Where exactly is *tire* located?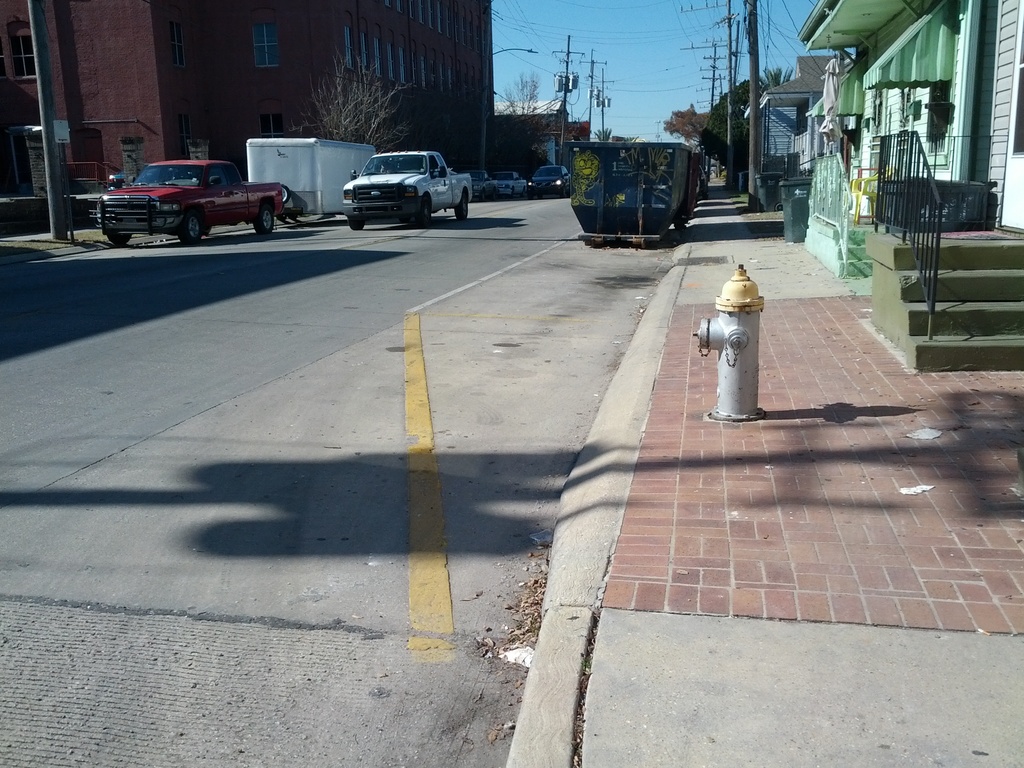
Its bounding box is select_region(253, 200, 273, 236).
